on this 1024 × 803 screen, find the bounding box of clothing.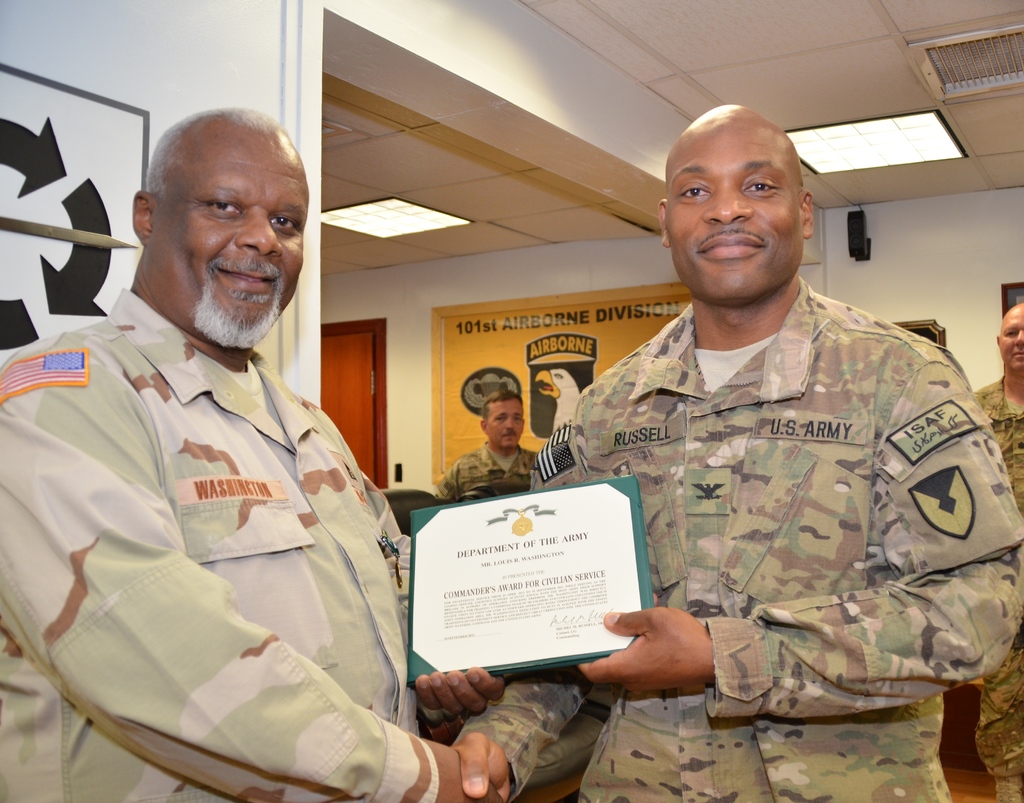
Bounding box: {"x1": 29, "y1": 253, "x2": 412, "y2": 790}.
